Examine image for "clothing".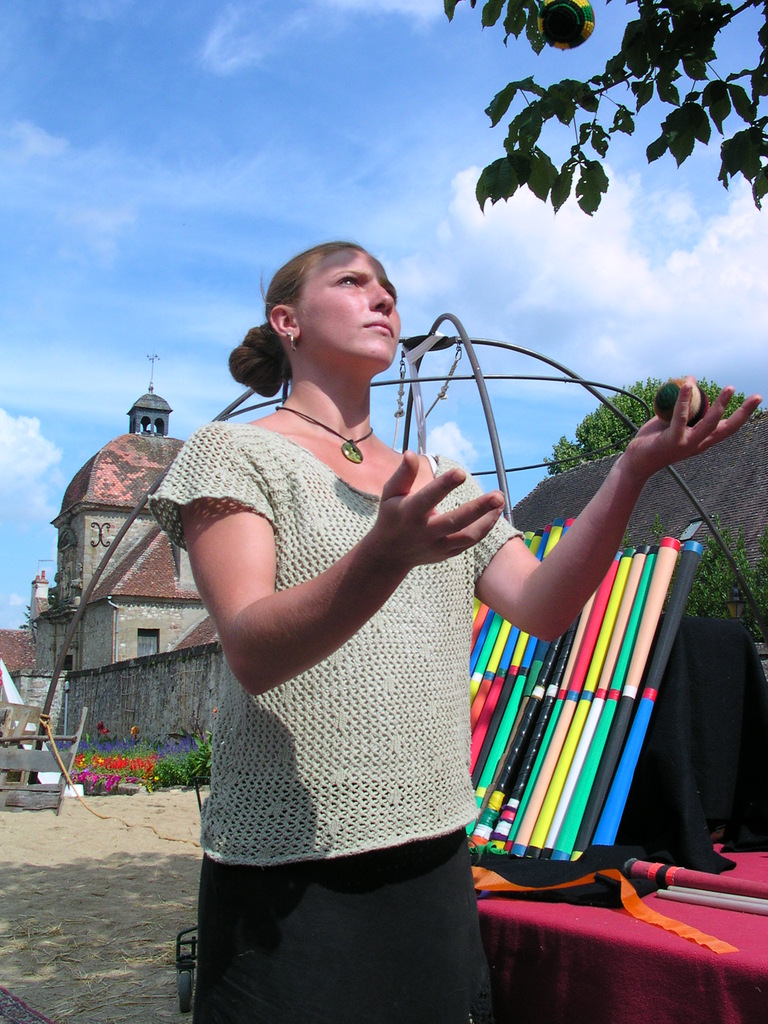
Examination result: 147 358 509 948.
